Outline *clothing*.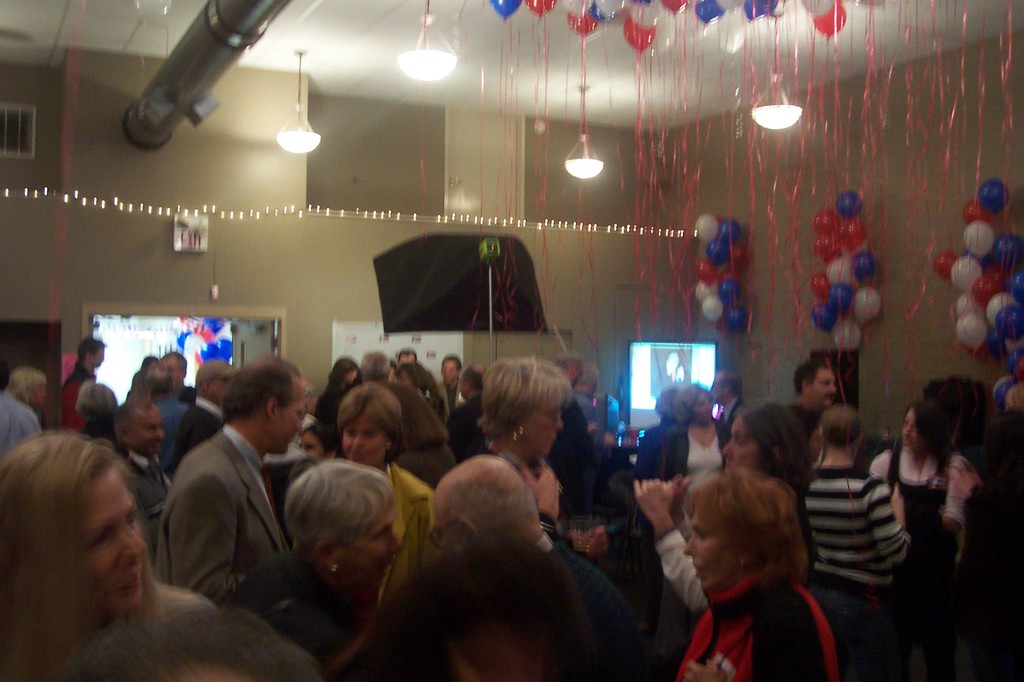
Outline: crop(808, 461, 910, 648).
